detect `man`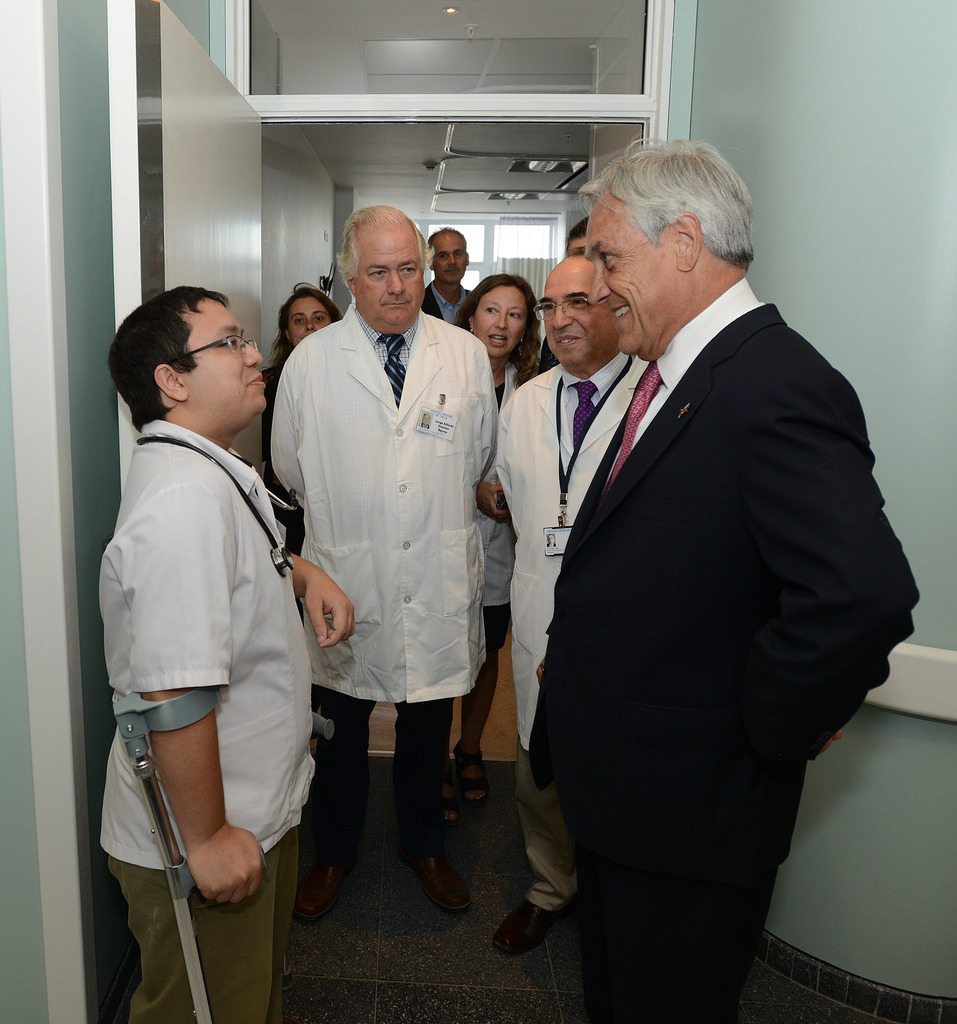
(left=418, top=218, right=477, bottom=323)
